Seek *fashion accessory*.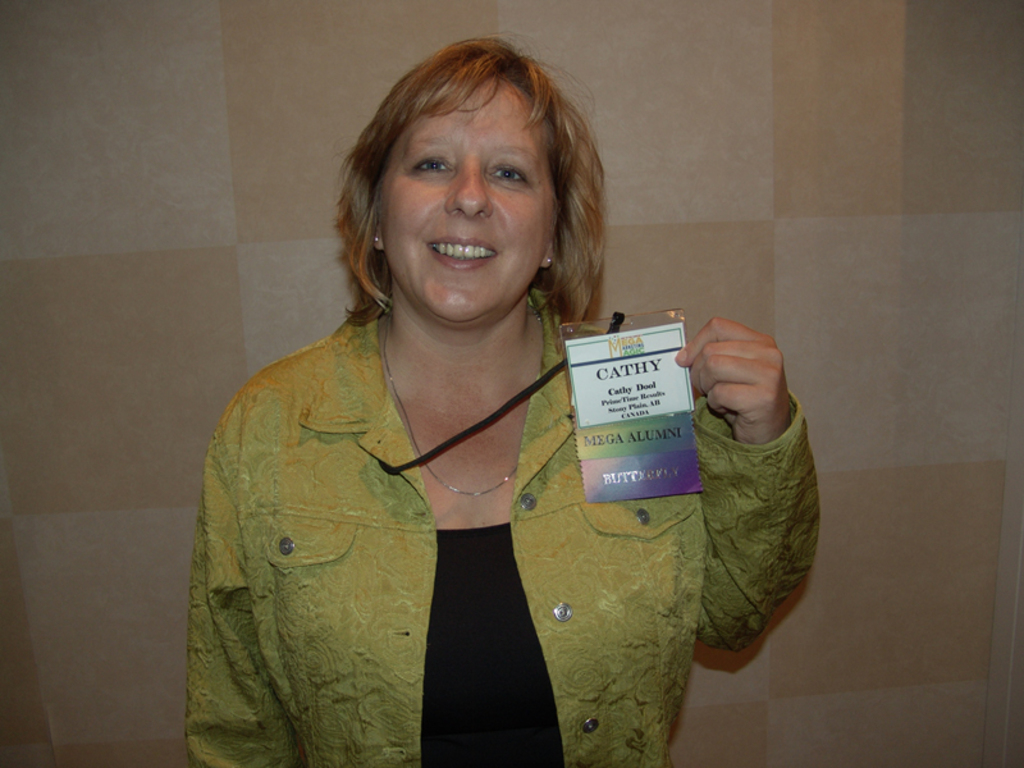
<box>393,302,534,498</box>.
